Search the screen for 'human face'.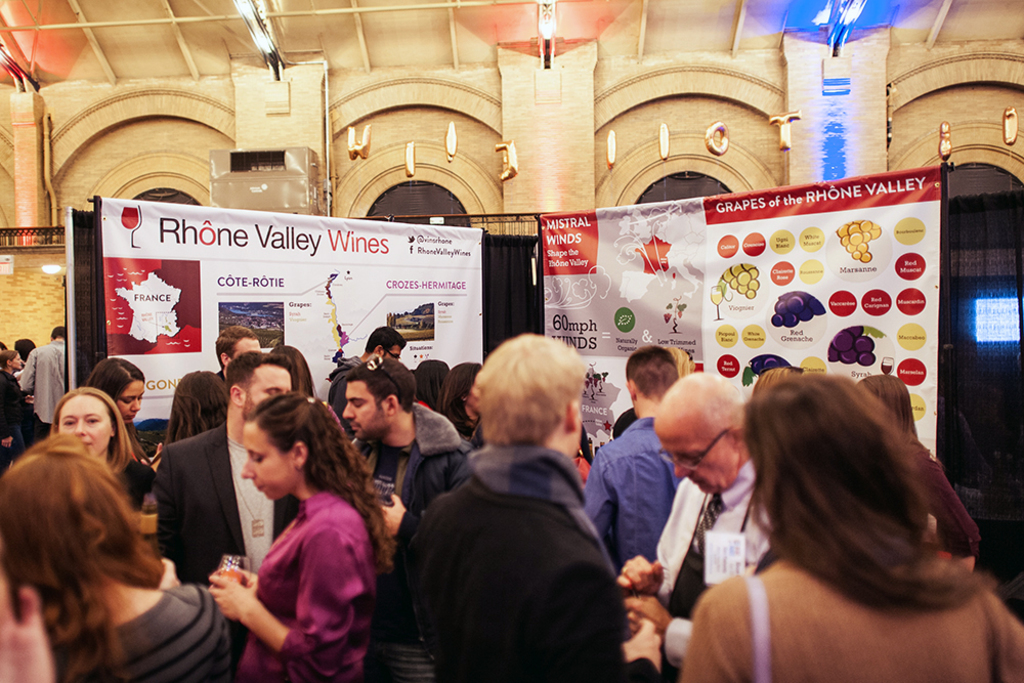
Found at x1=58, y1=397, x2=108, y2=456.
